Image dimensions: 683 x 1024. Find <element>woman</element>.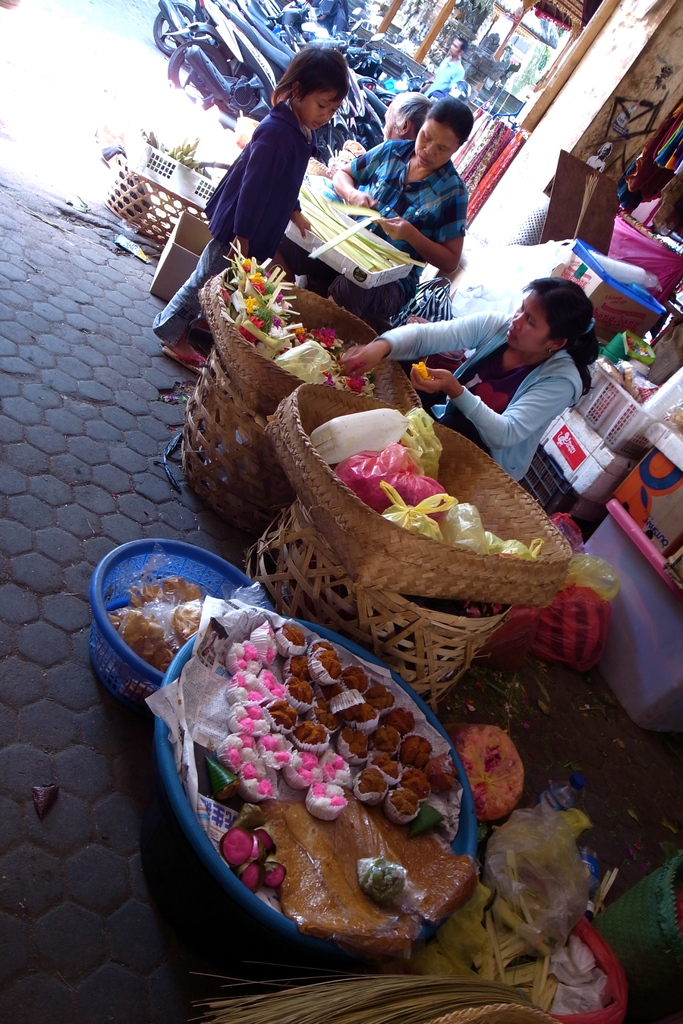
324, 95, 474, 278.
